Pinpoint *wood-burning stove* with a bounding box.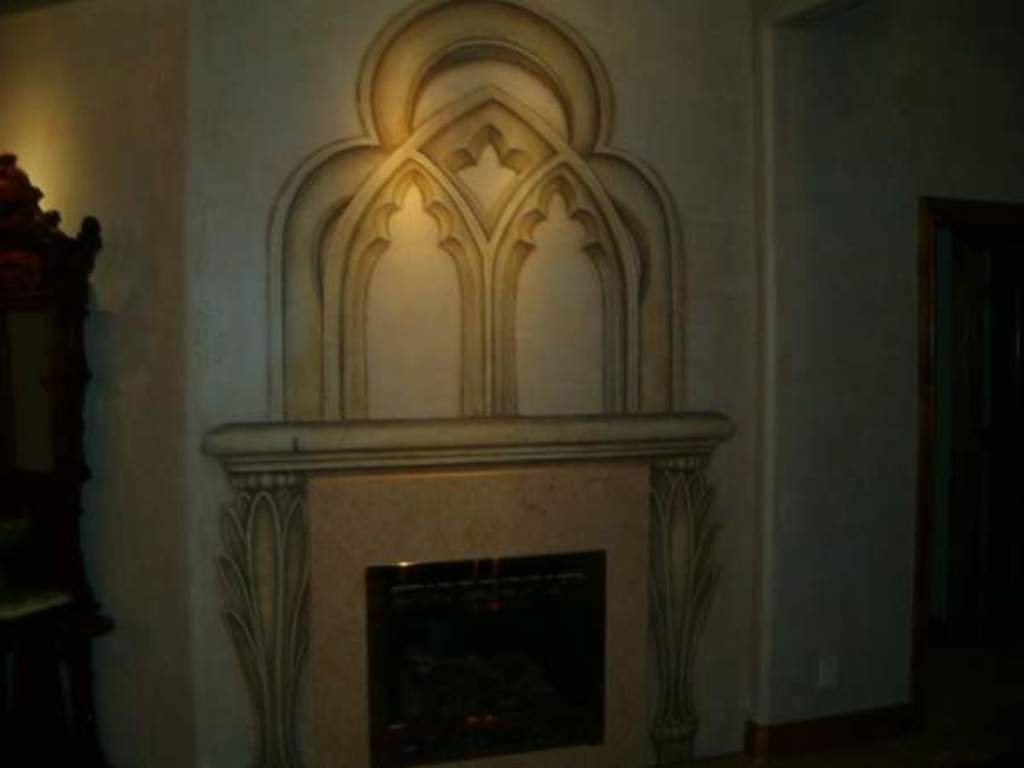
<region>365, 550, 614, 766</region>.
